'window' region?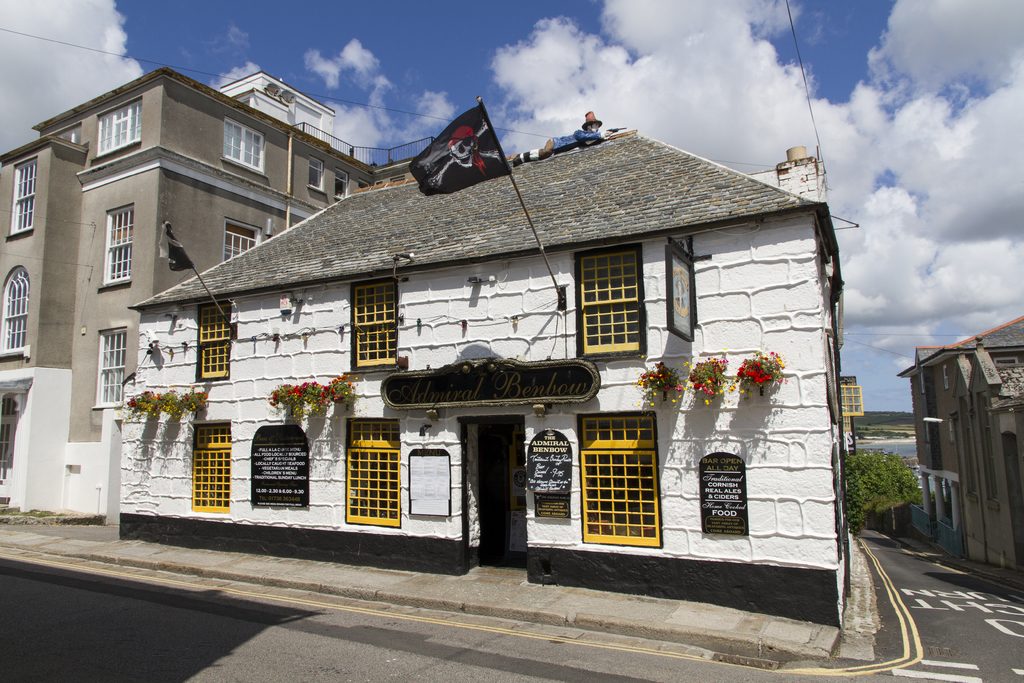
x1=12, y1=160, x2=38, y2=231
